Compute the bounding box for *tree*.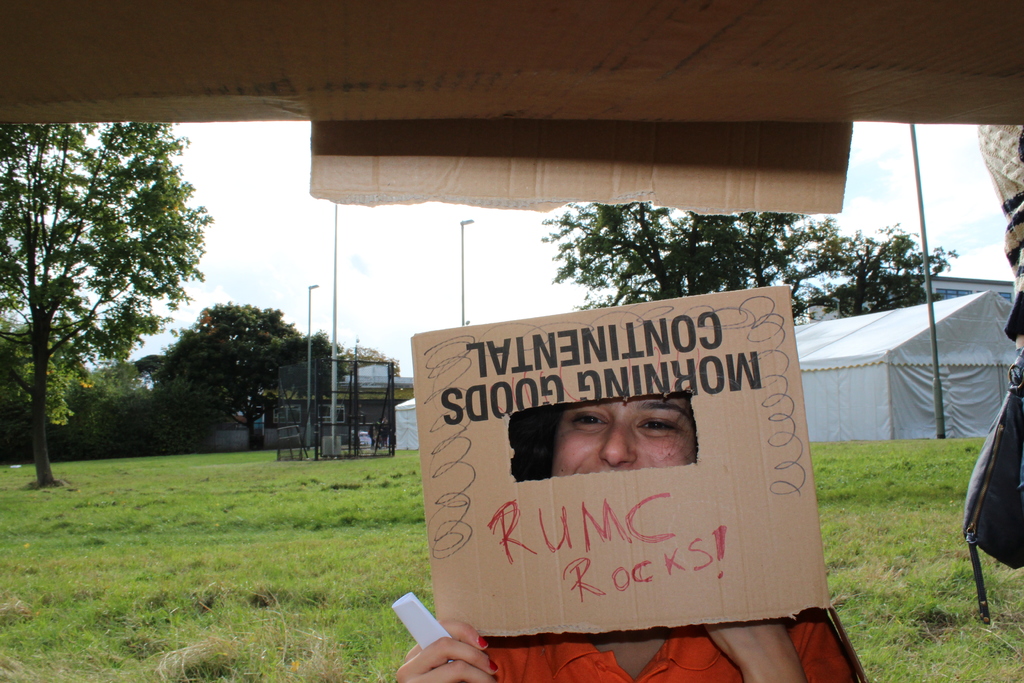
(536, 203, 964, 300).
